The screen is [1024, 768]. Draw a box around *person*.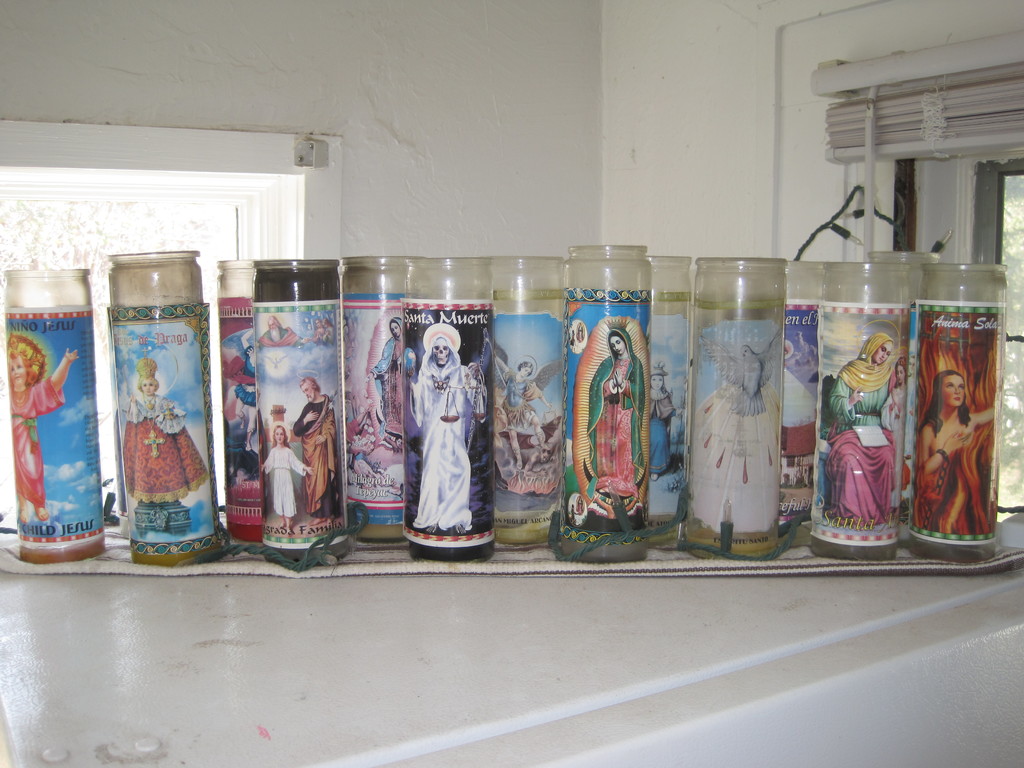
box(364, 318, 405, 445).
